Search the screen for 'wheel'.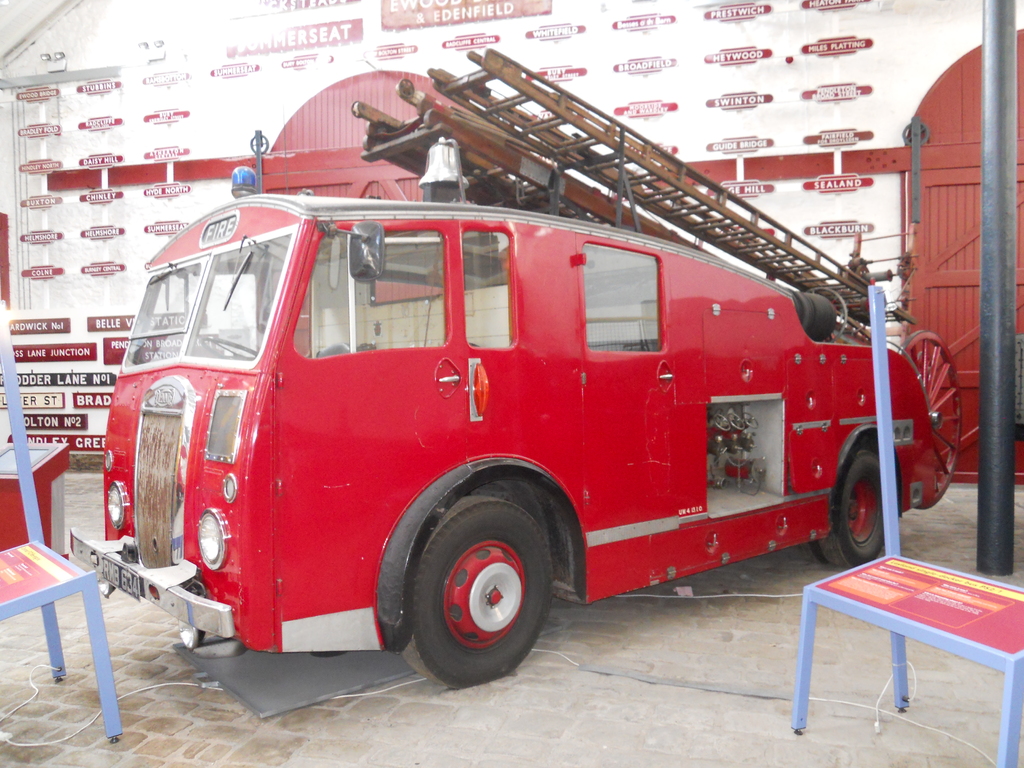
Found at region(813, 446, 902, 566).
